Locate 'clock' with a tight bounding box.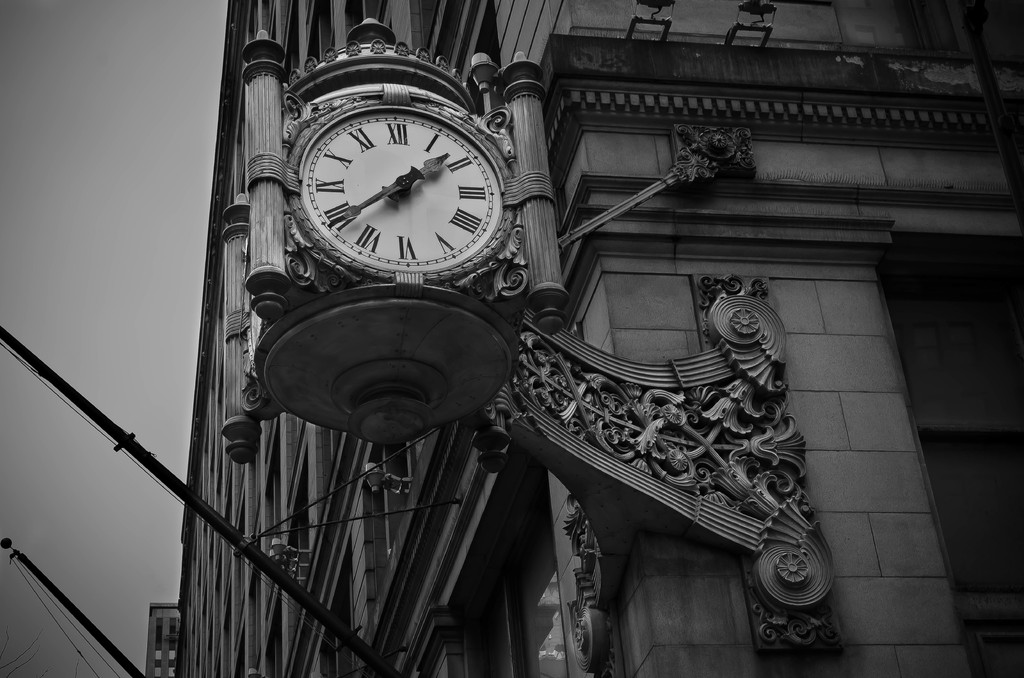
rect(283, 101, 519, 286).
